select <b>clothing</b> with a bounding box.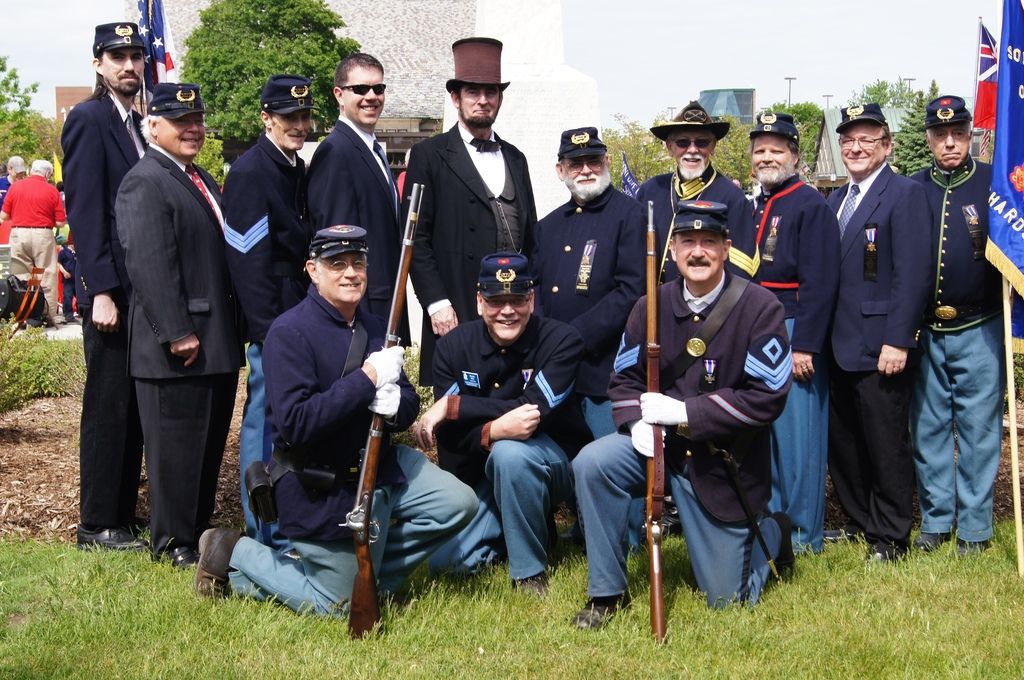
l=749, t=173, r=836, b=551.
